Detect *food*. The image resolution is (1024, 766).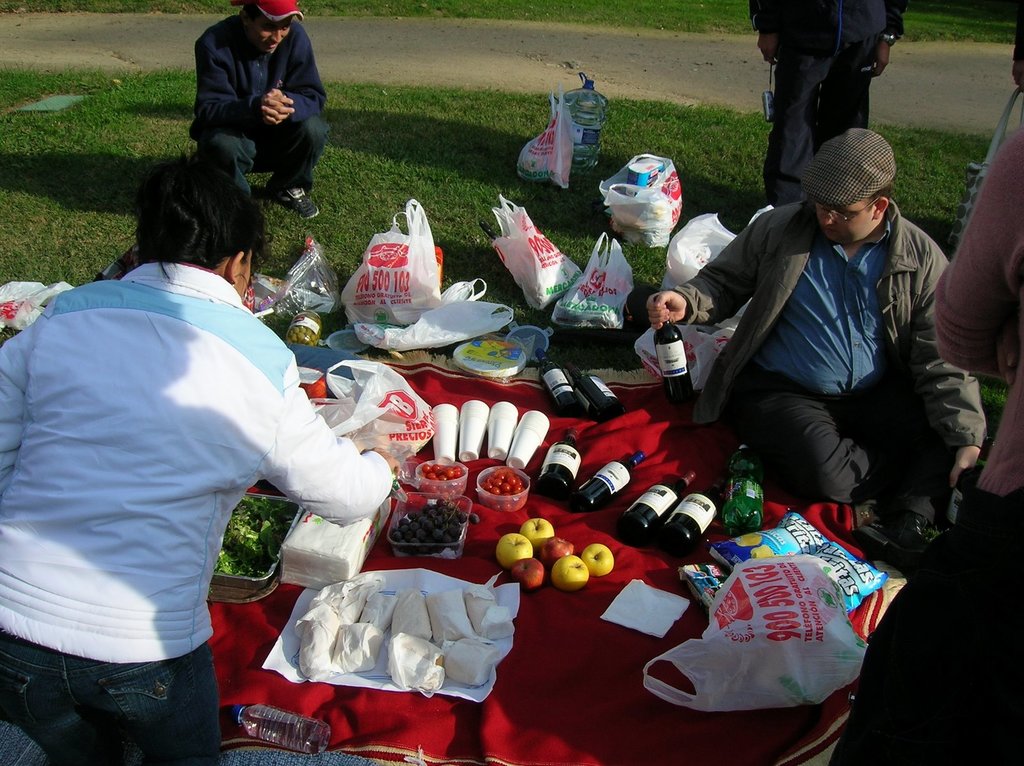
Rect(520, 516, 554, 548).
